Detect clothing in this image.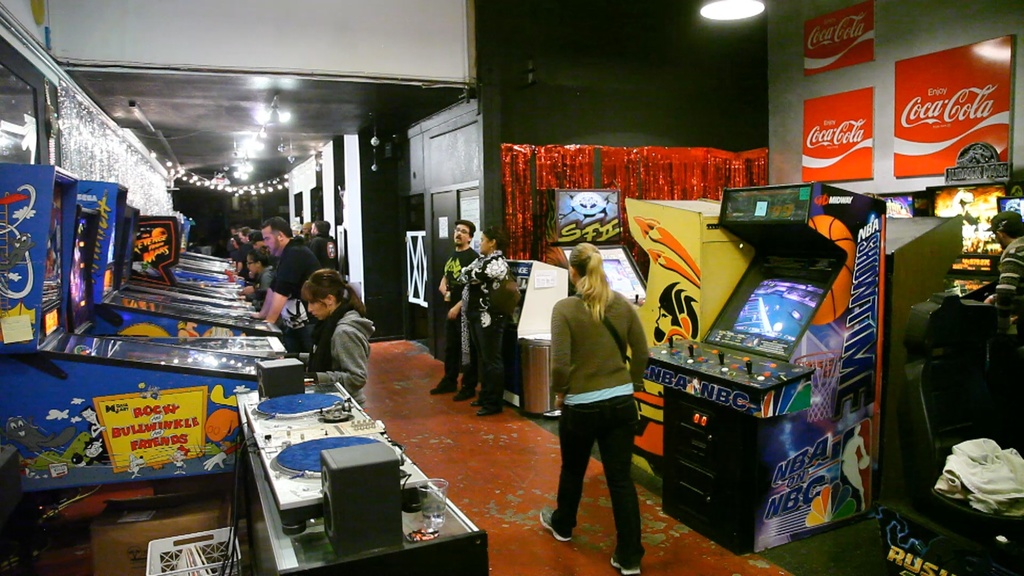
Detection: BBox(442, 246, 480, 394).
